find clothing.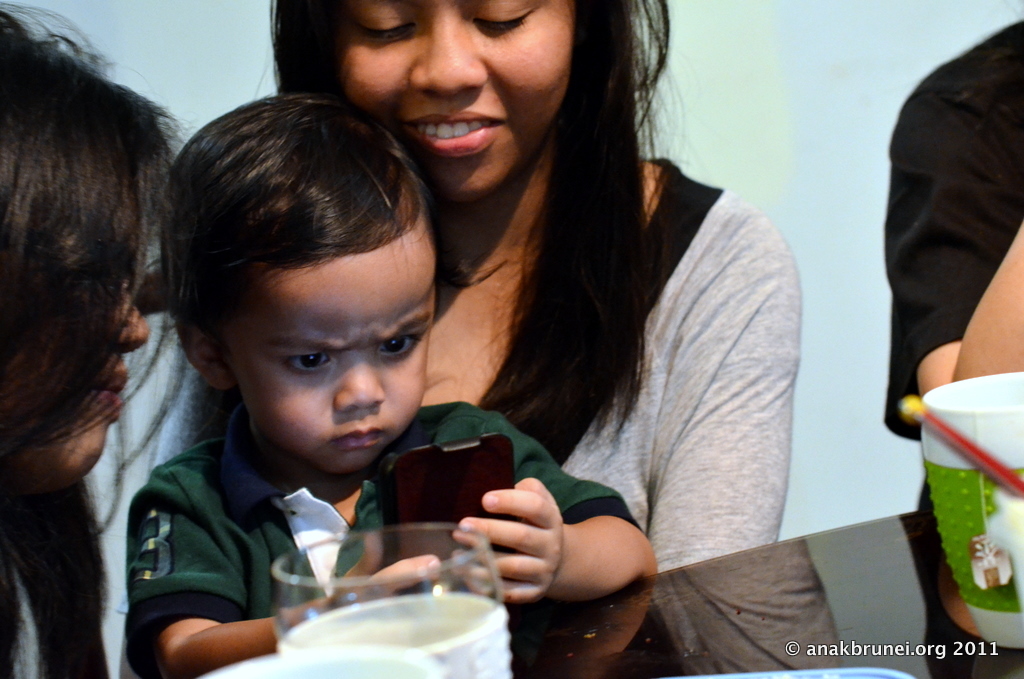
(118, 399, 646, 671).
